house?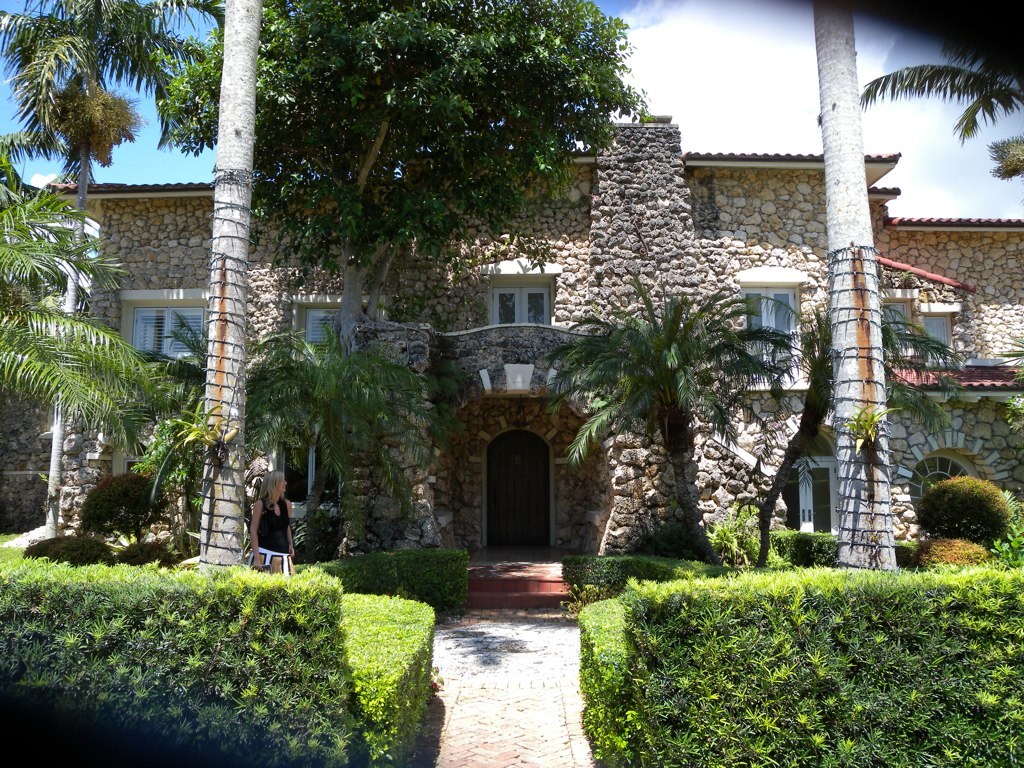
{"x1": 0, "y1": 124, "x2": 1023, "y2": 612}
